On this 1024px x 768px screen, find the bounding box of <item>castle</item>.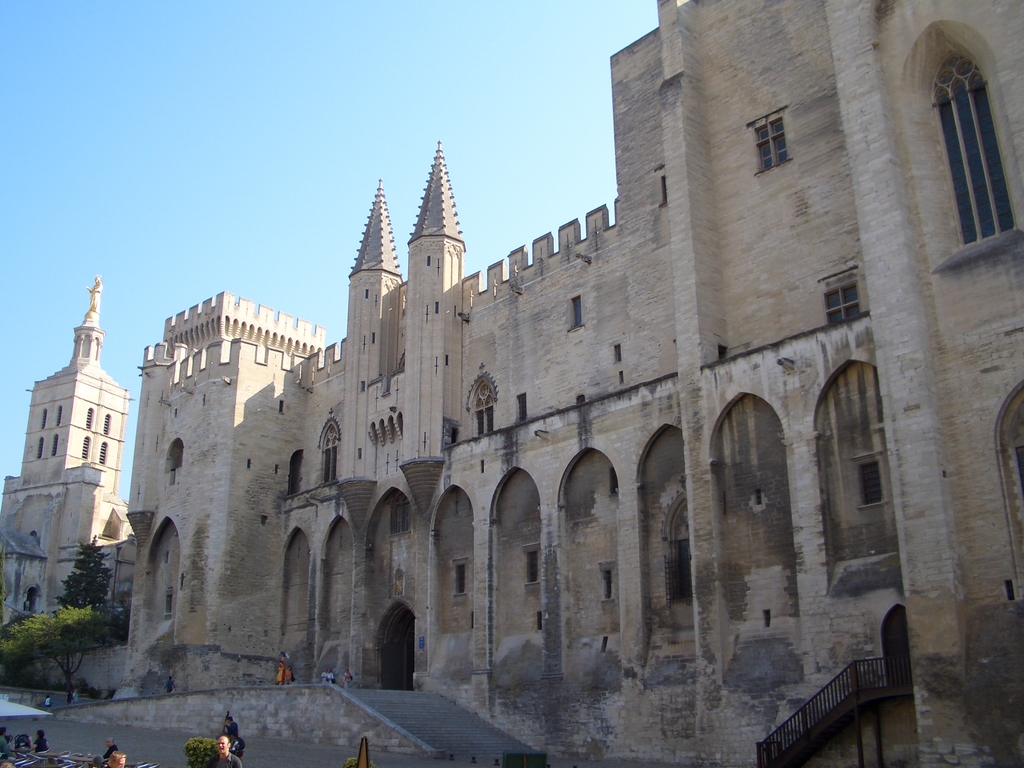
Bounding box: Rect(0, 0, 1023, 767).
